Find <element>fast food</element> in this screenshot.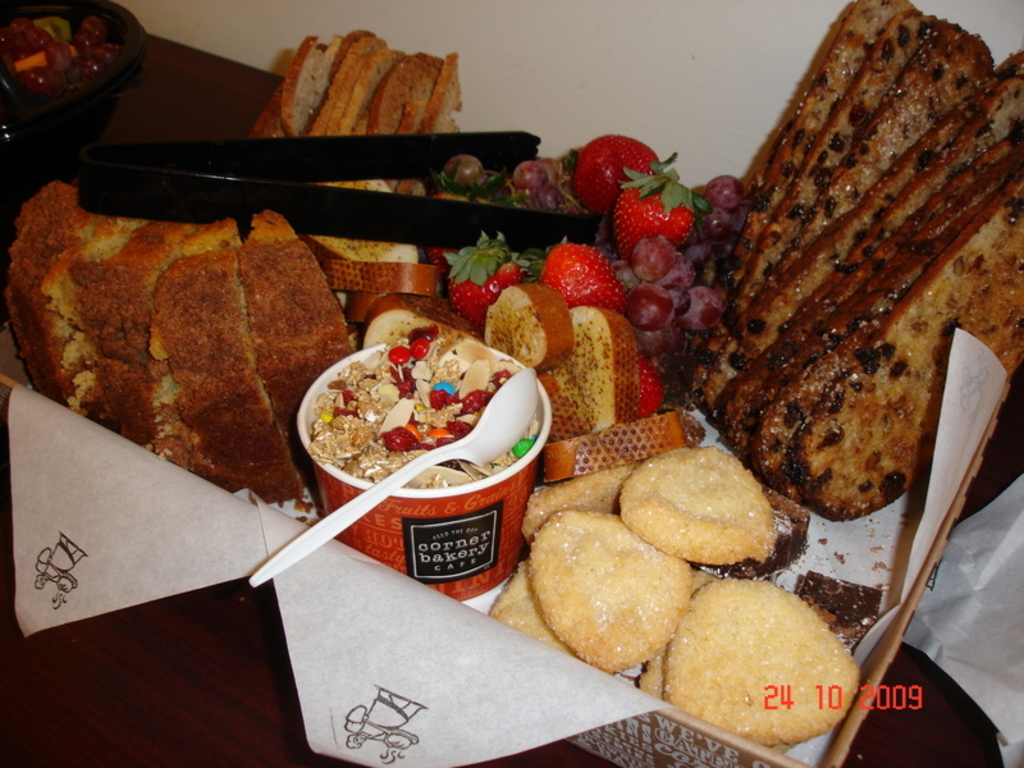
The bounding box for <element>fast food</element> is [524,506,690,669].
